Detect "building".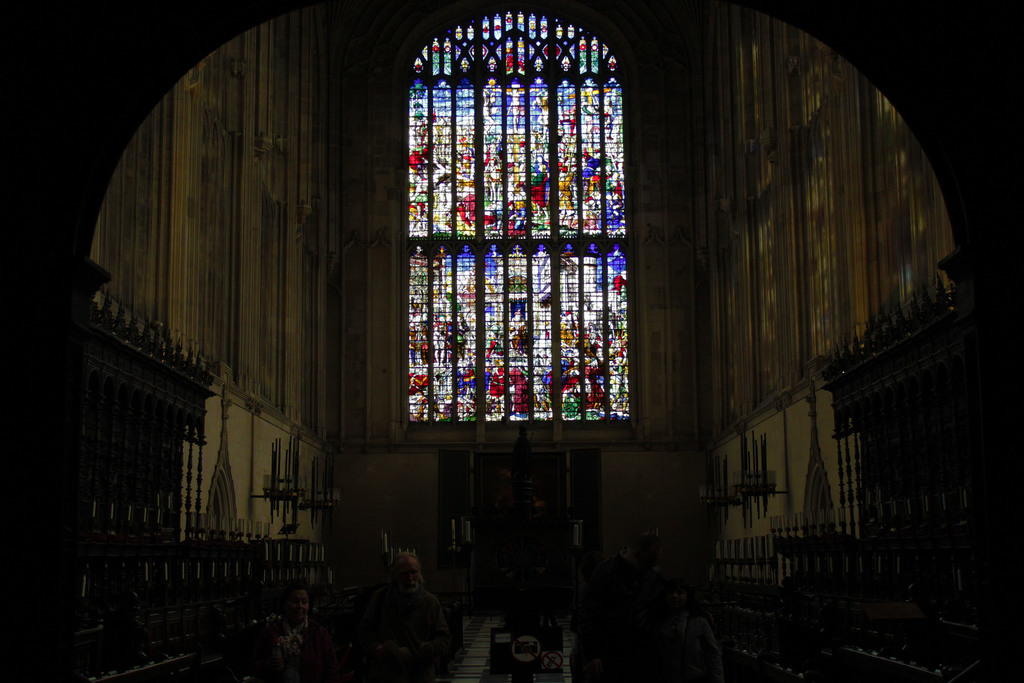
Detected at x1=0, y1=0, x2=1023, y2=682.
